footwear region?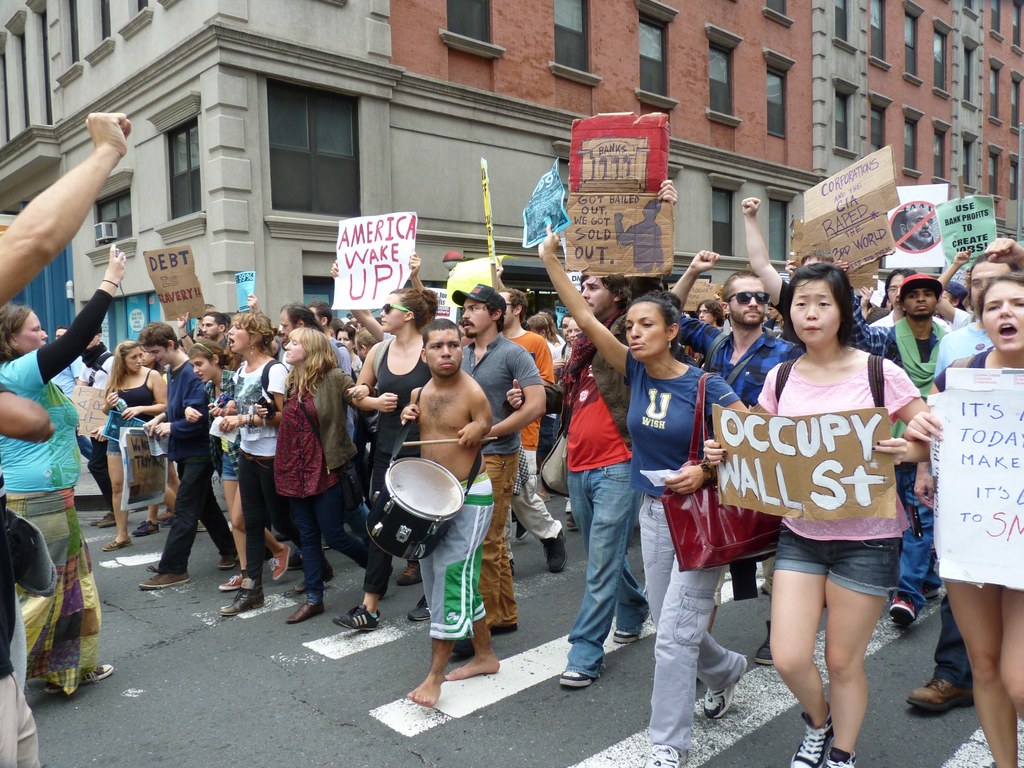
(221, 570, 246, 591)
